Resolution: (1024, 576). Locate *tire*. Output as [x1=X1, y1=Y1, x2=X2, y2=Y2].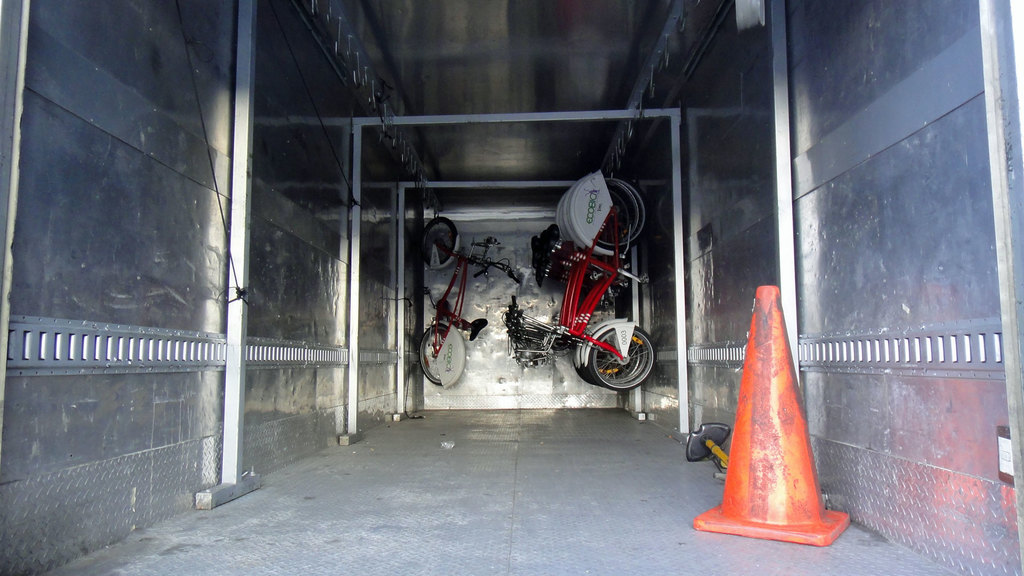
[x1=417, y1=323, x2=465, y2=384].
